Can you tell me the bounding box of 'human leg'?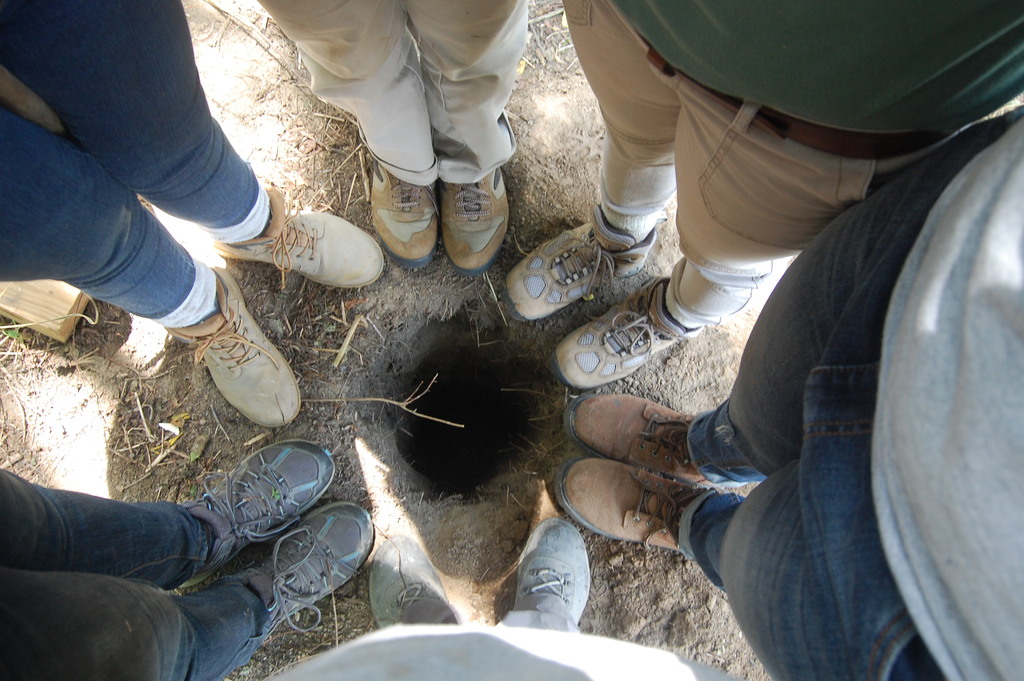
detection(252, 0, 438, 268).
